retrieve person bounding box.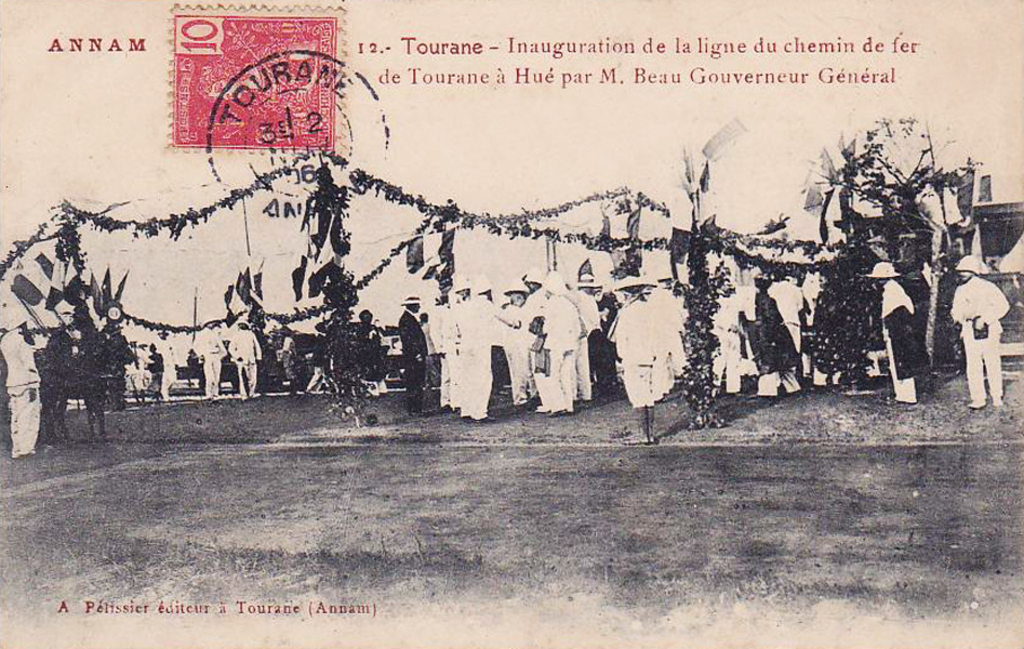
Bounding box: bbox=(867, 263, 921, 405).
